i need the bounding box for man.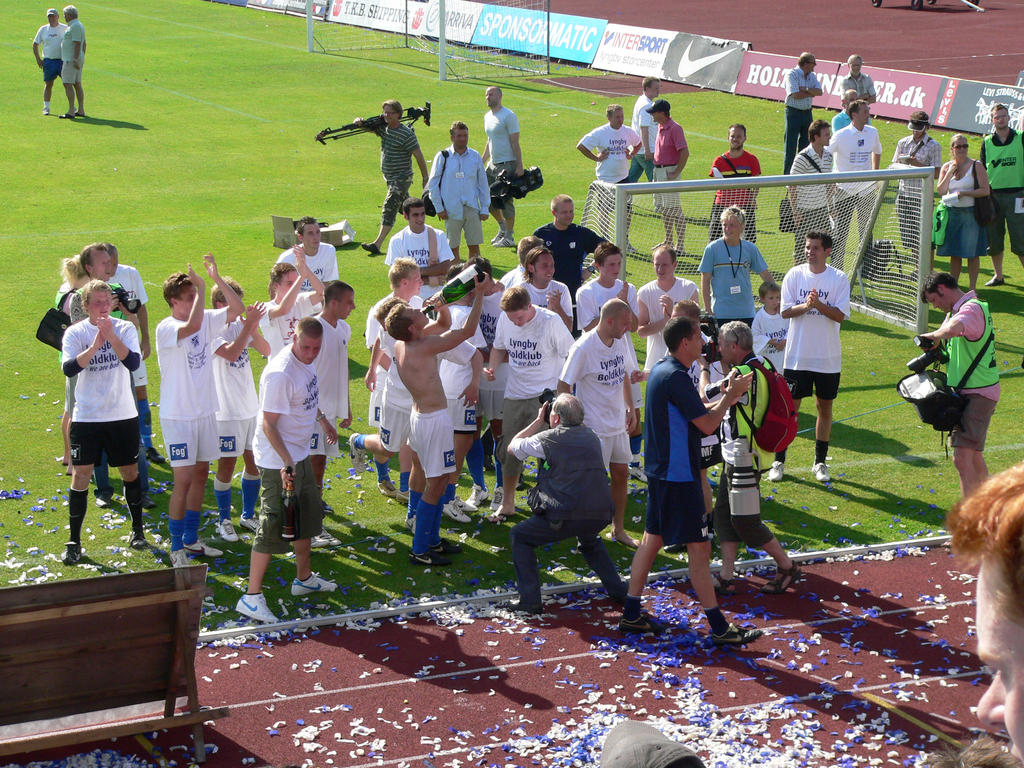
Here it is: 60/4/86/119.
